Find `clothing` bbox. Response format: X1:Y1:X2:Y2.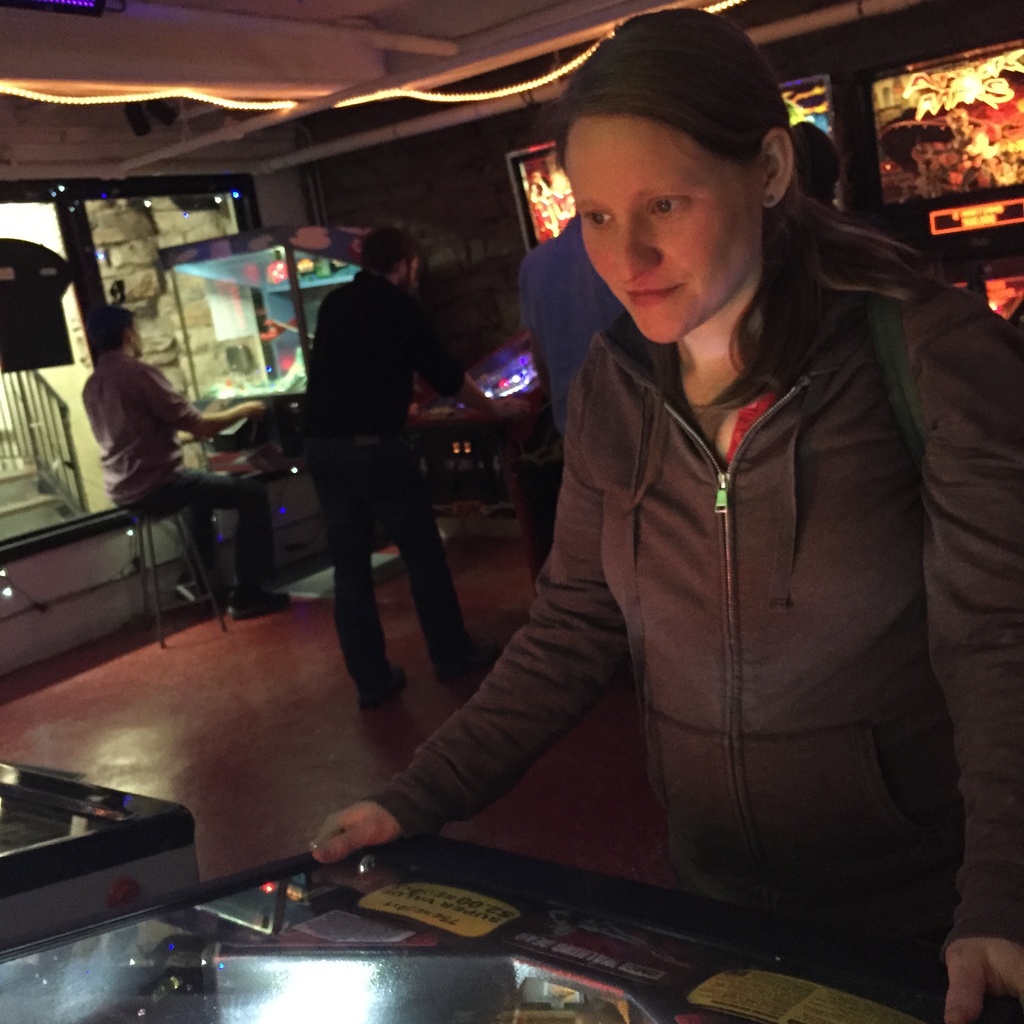
366:228:1023:979.
